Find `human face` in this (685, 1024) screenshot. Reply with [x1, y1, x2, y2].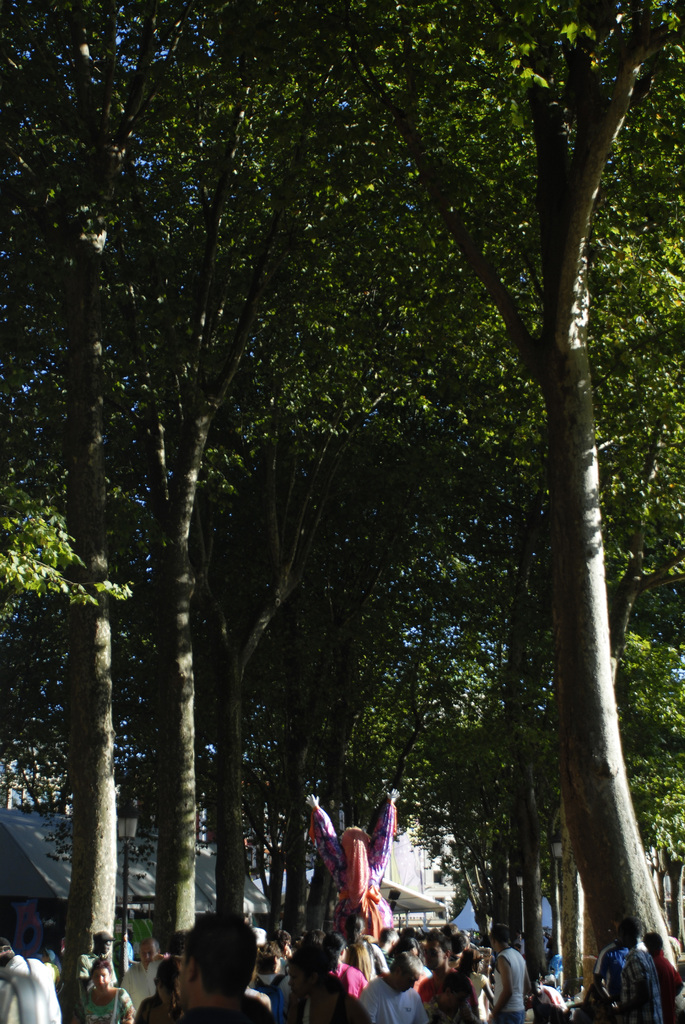
[180, 943, 187, 1009].
